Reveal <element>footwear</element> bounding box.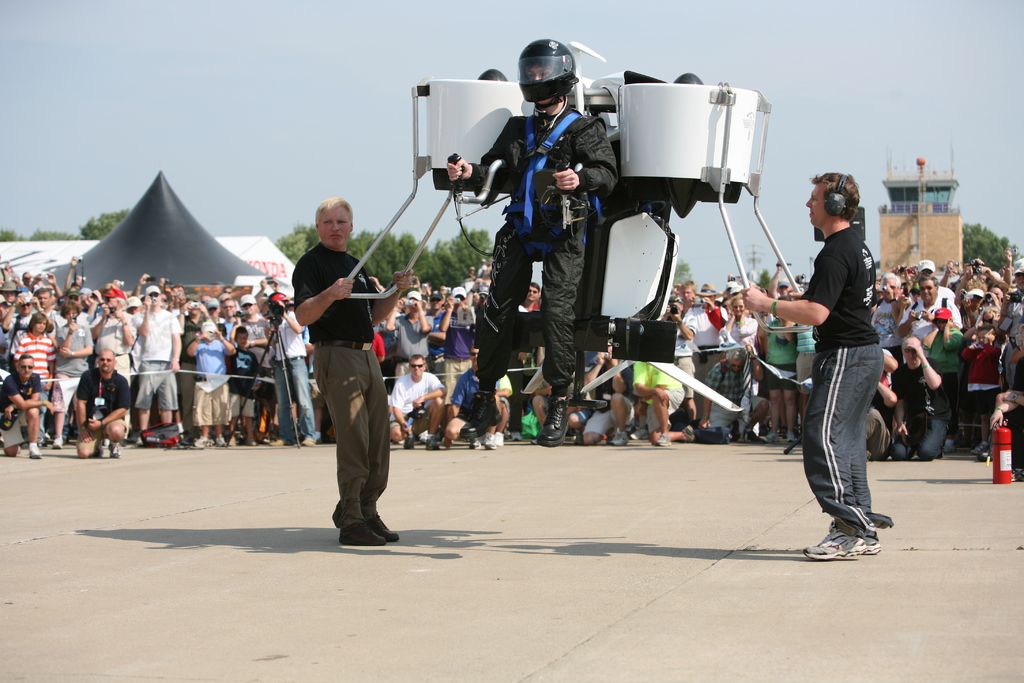
Revealed: <box>406,432,415,449</box>.
